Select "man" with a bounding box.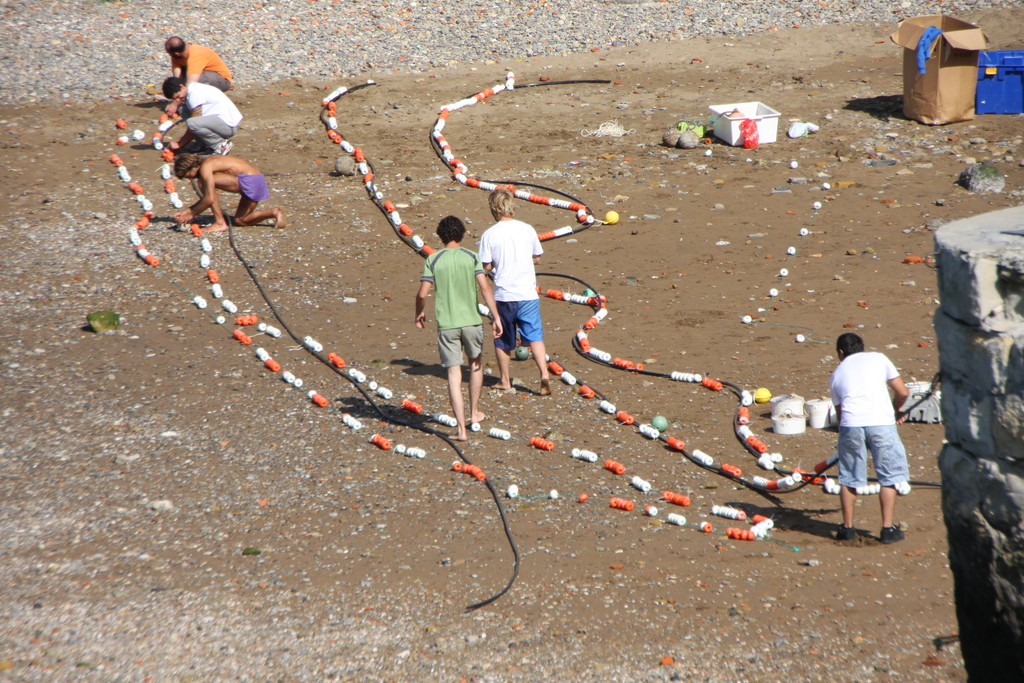
{"left": 834, "top": 320, "right": 930, "bottom": 547}.
